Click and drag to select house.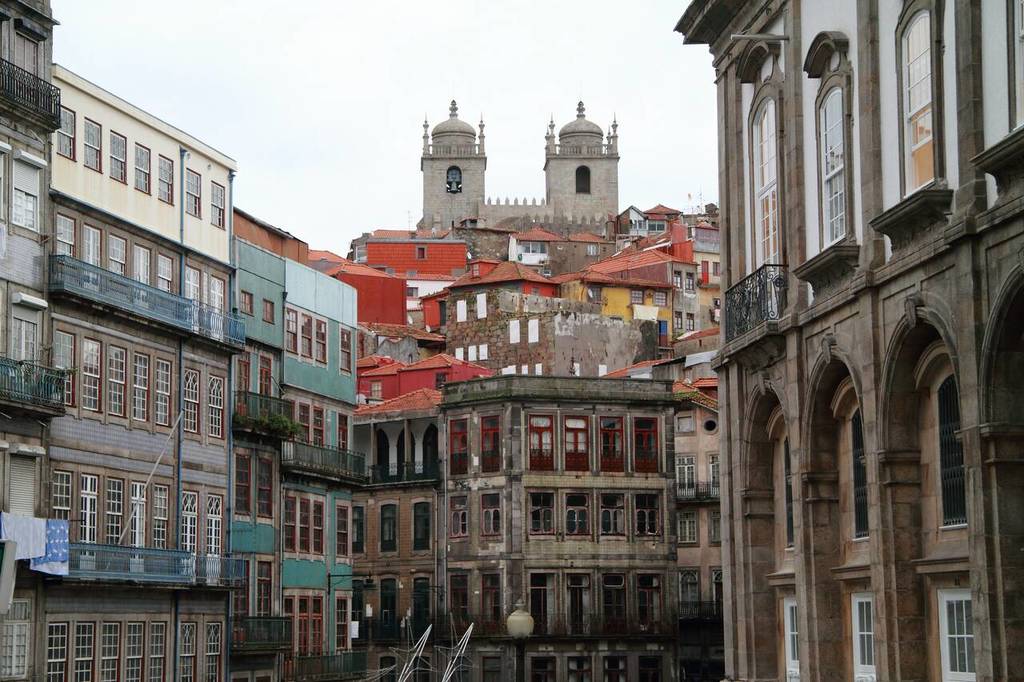
Selection: Rect(30, 62, 237, 681).
